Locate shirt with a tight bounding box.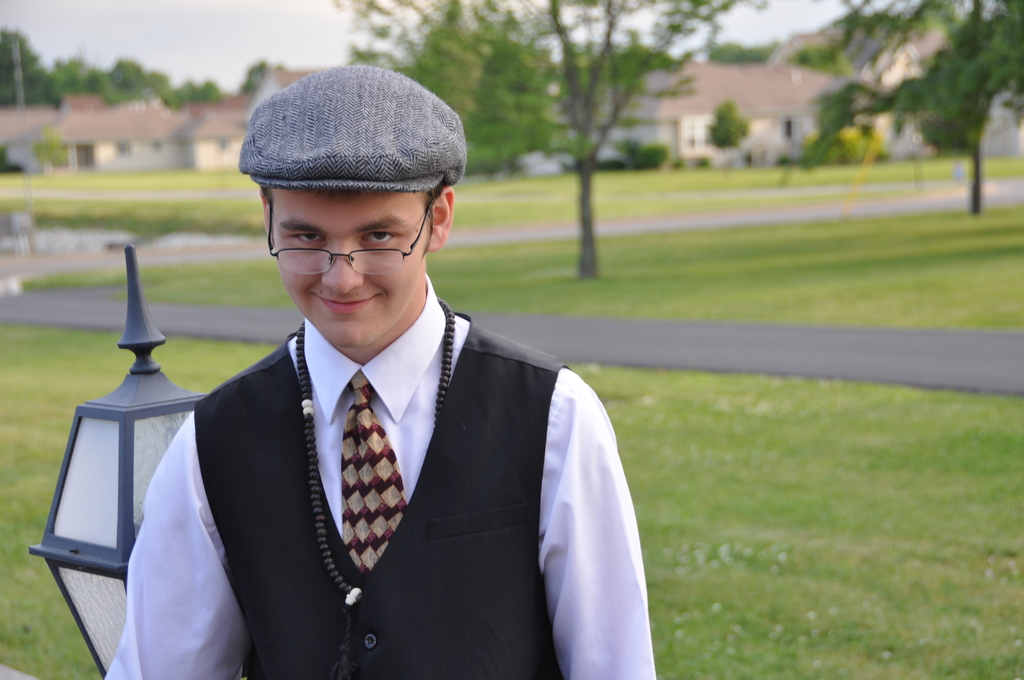
(98, 271, 657, 679).
